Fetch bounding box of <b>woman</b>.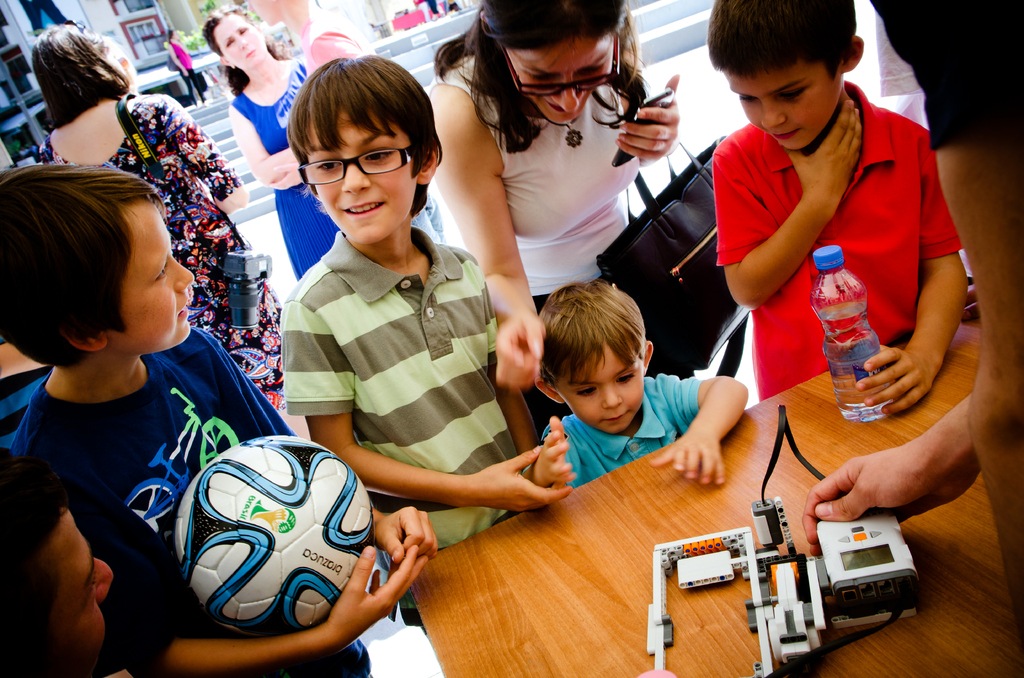
Bbox: l=34, t=15, r=283, b=415.
